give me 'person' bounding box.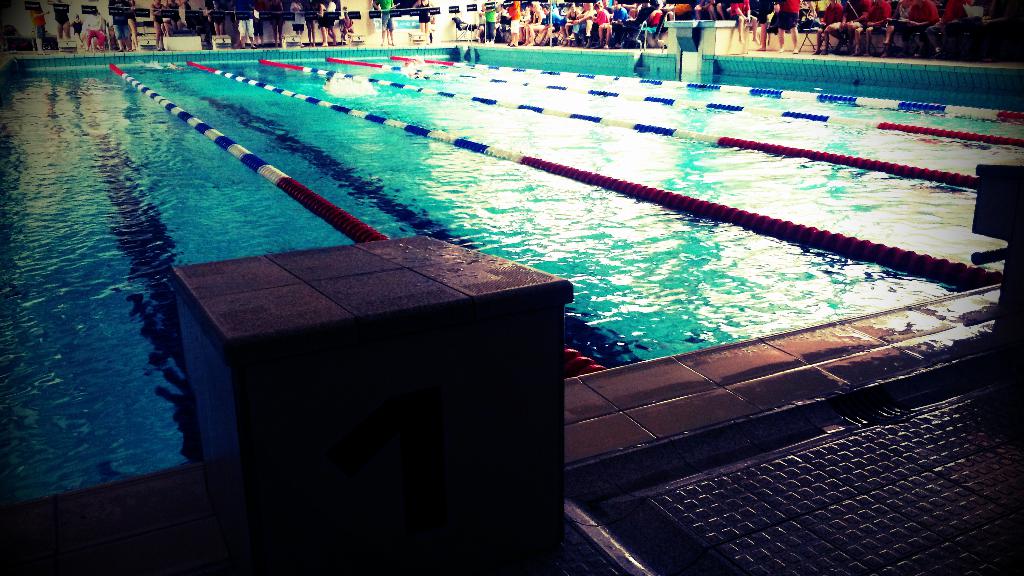
[694,0,716,20].
